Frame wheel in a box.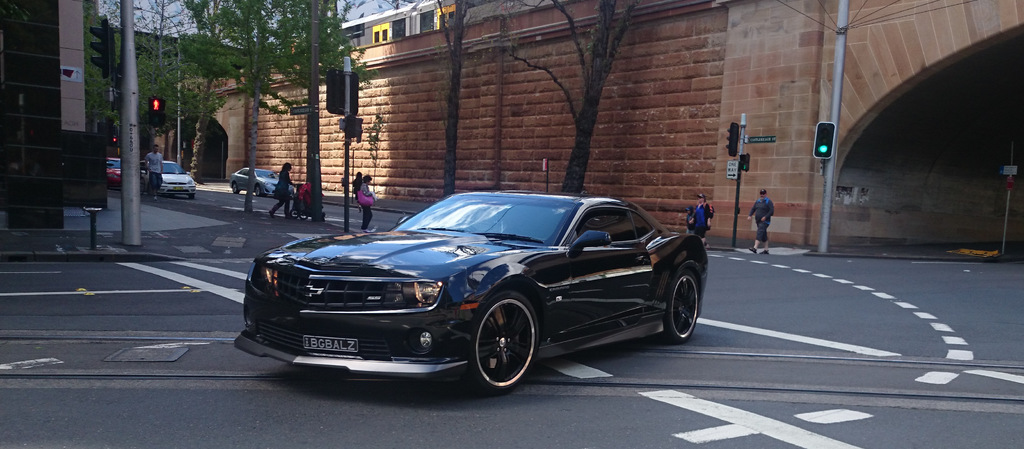
BBox(466, 298, 535, 386).
